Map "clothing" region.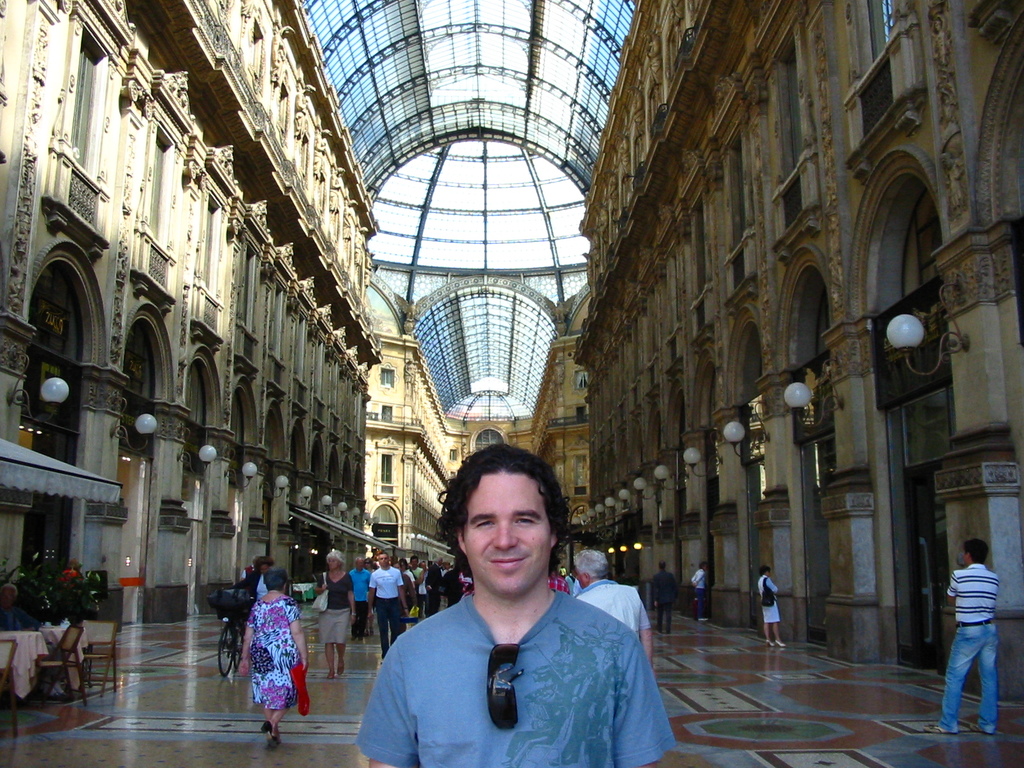
Mapped to <region>417, 581, 429, 614</region>.
